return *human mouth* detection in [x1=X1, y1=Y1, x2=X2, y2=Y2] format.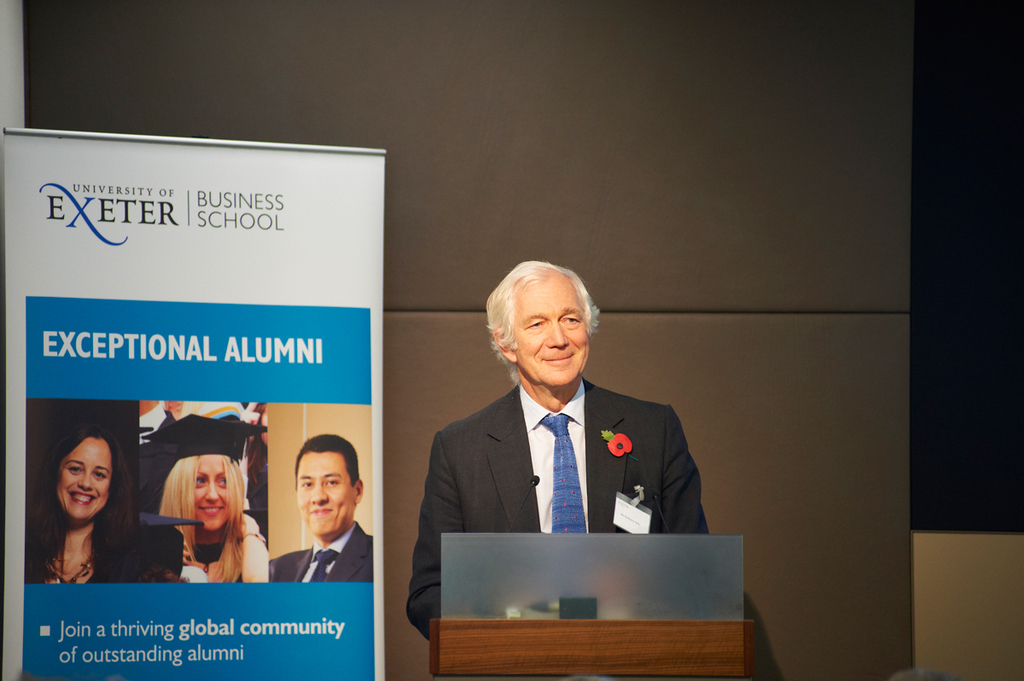
[x1=203, y1=509, x2=220, y2=515].
